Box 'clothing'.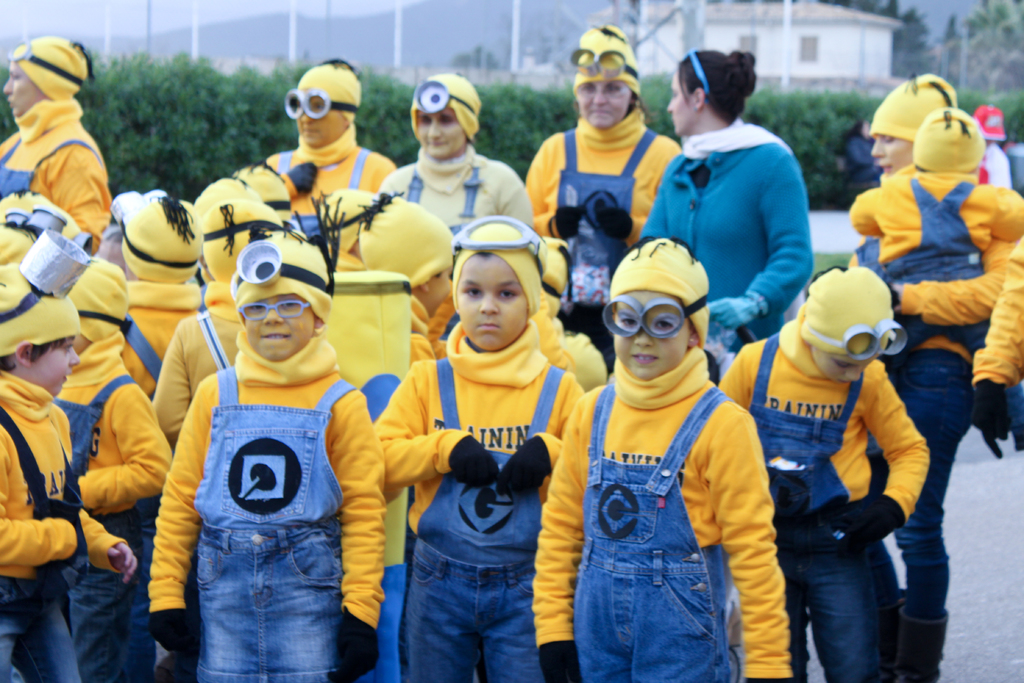
<region>644, 110, 817, 349</region>.
